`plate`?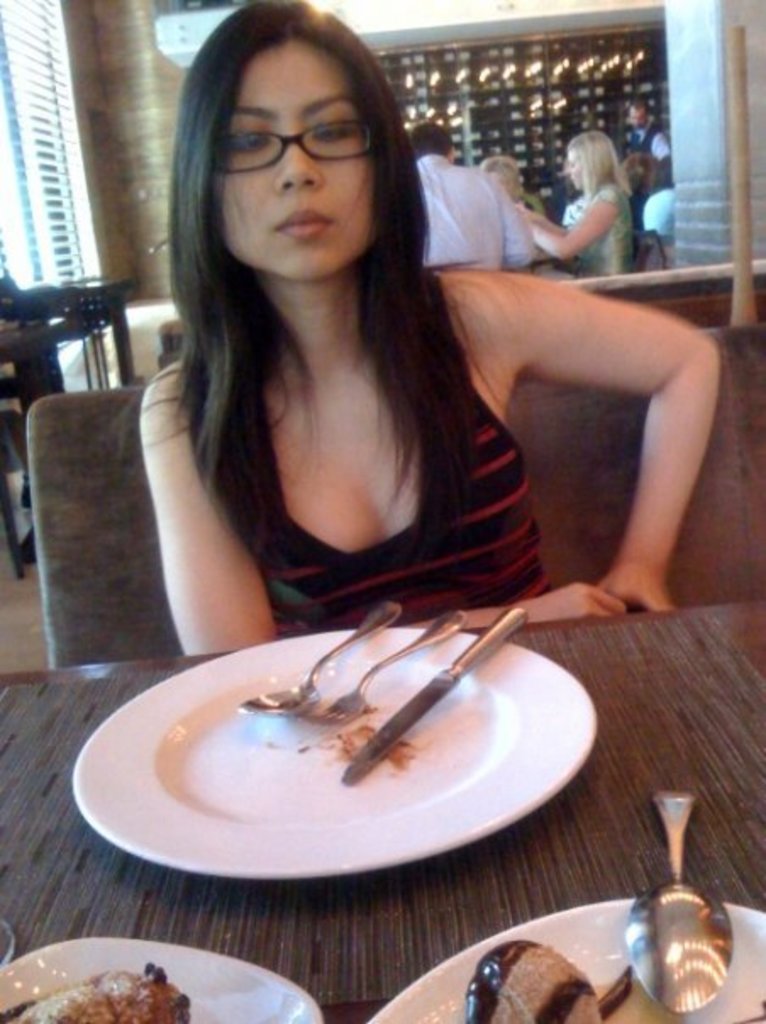
x1=0 y1=936 x2=322 y2=1022
